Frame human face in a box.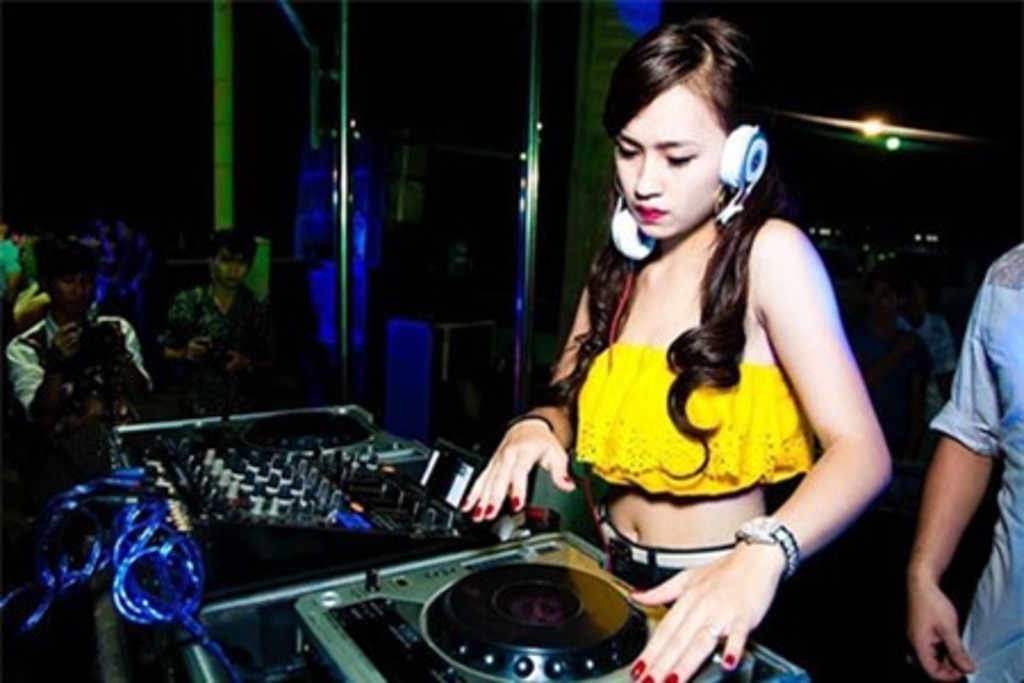
<bbox>14, 228, 32, 244</bbox>.
